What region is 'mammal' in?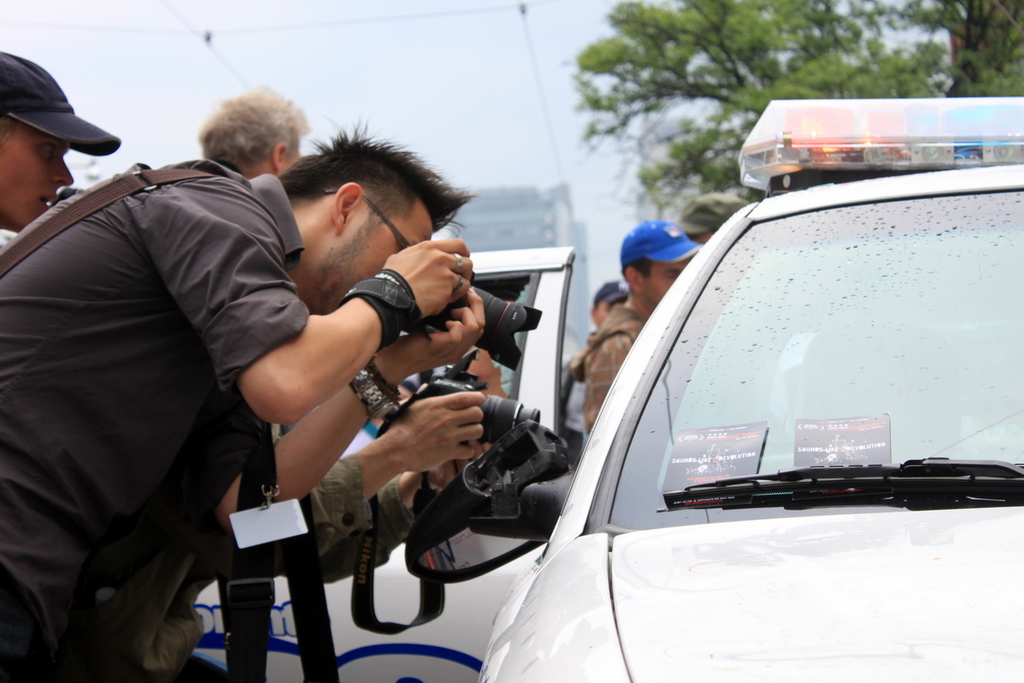
detection(140, 388, 482, 677).
